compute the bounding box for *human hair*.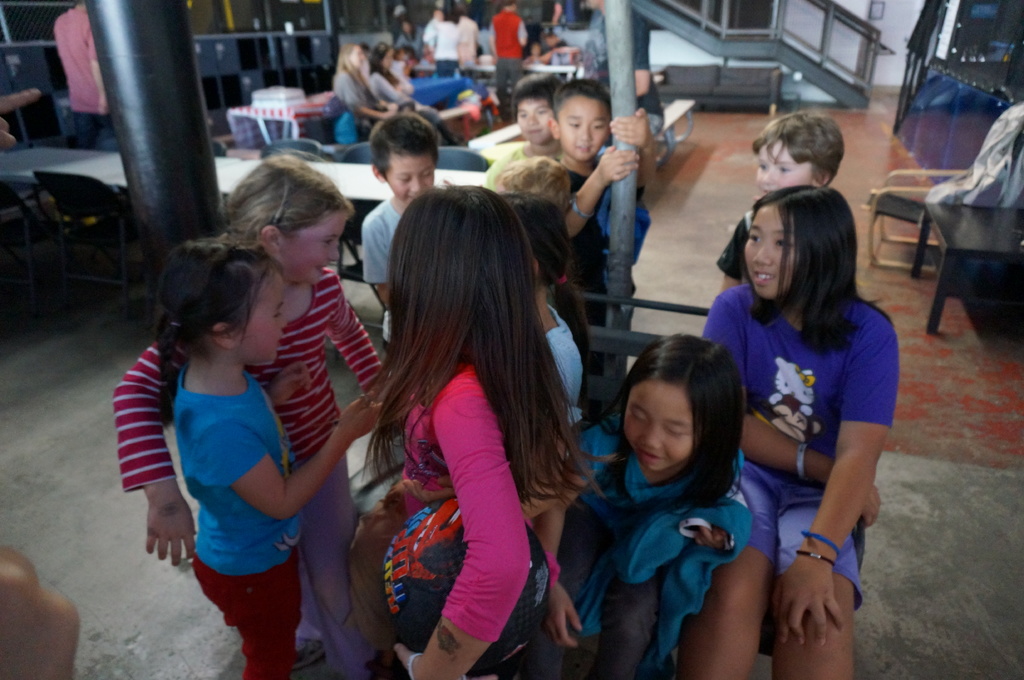
box=[219, 155, 360, 286].
